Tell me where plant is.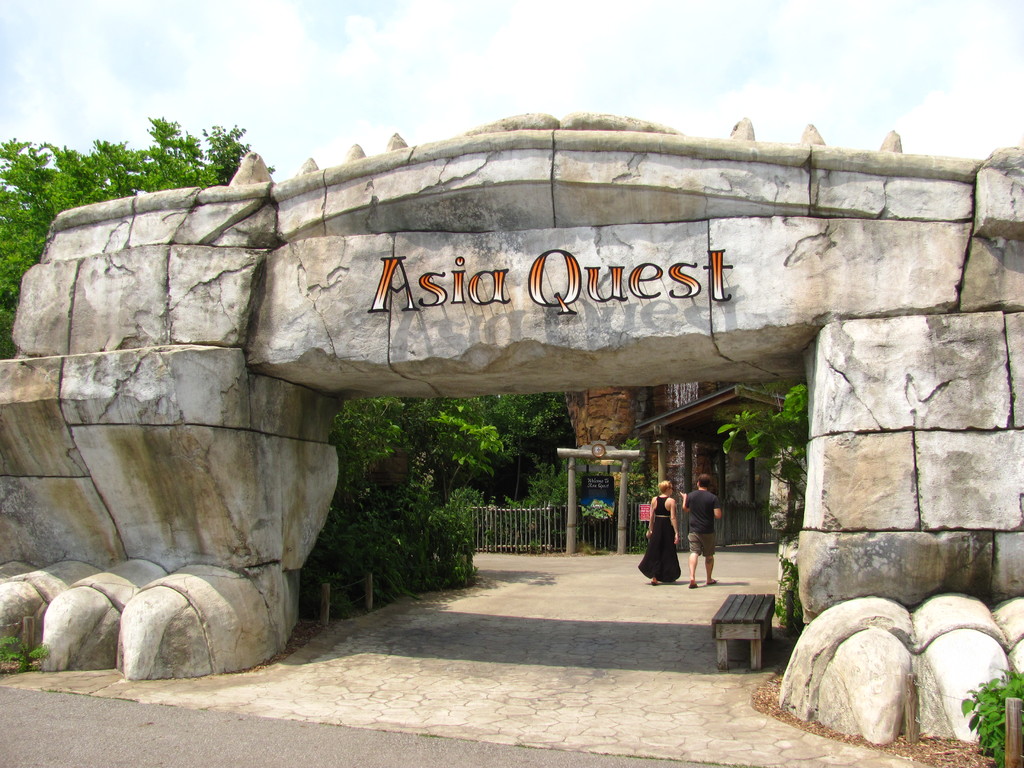
plant is at 767,556,809,634.
